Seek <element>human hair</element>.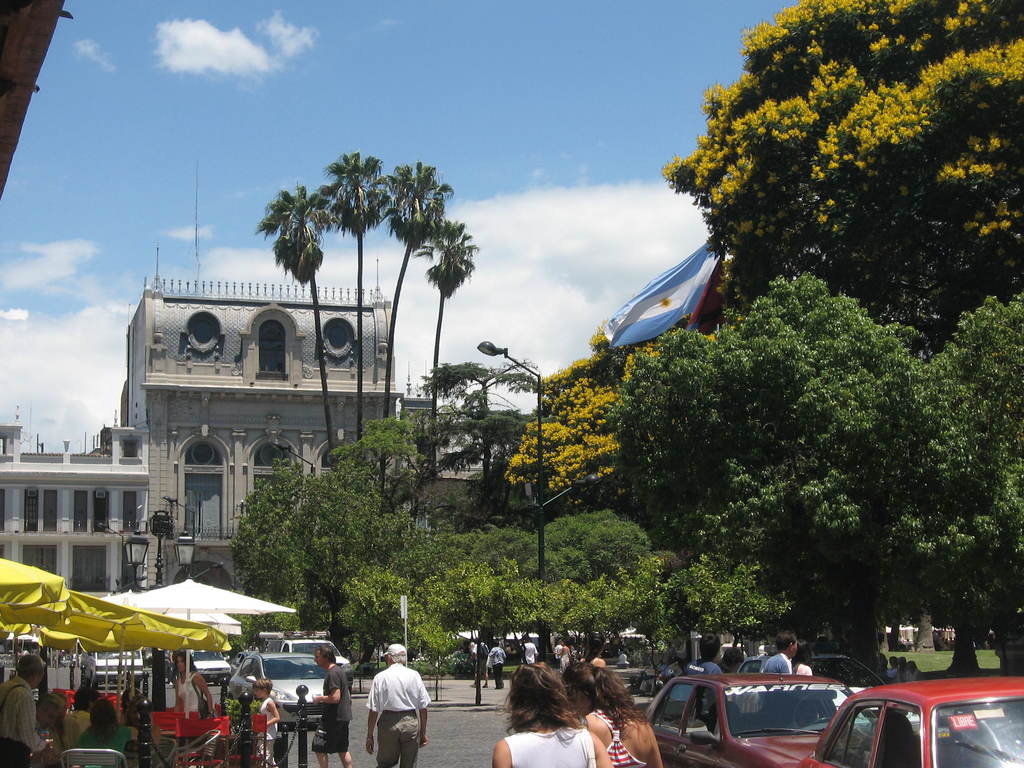
<bbox>390, 650, 410, 662</bbox>.
